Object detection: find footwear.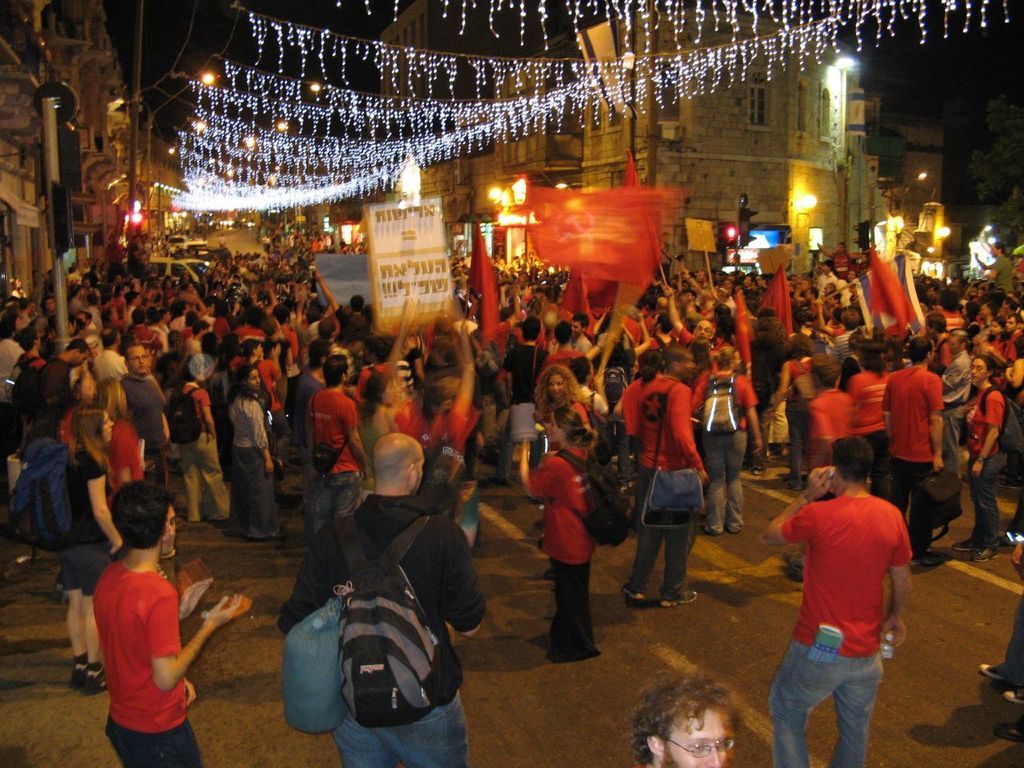
crop(919, 550, 939, 565).
